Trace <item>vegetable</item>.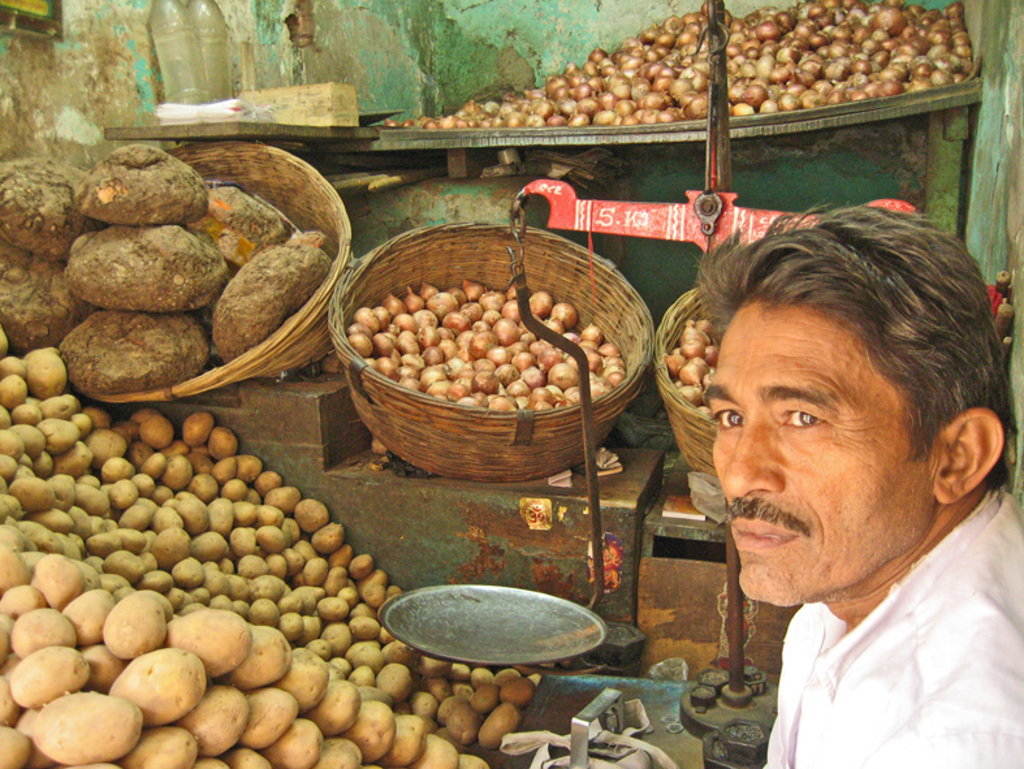
Traced to locate(388, 351, 403, 366).
